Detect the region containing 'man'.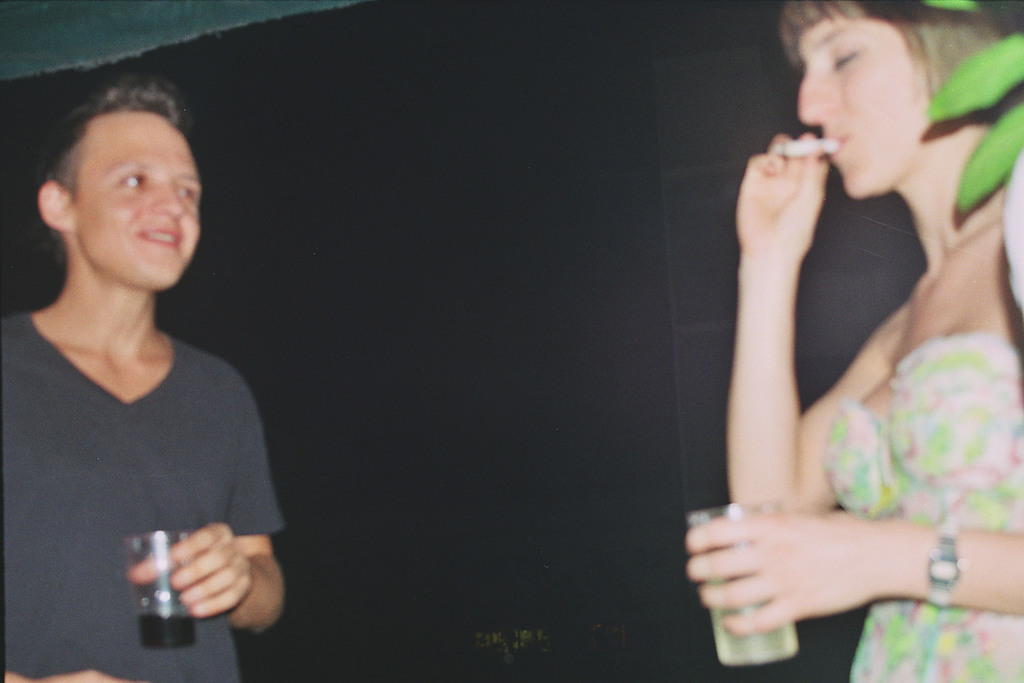
BBox(0, 78, 289, 682).
